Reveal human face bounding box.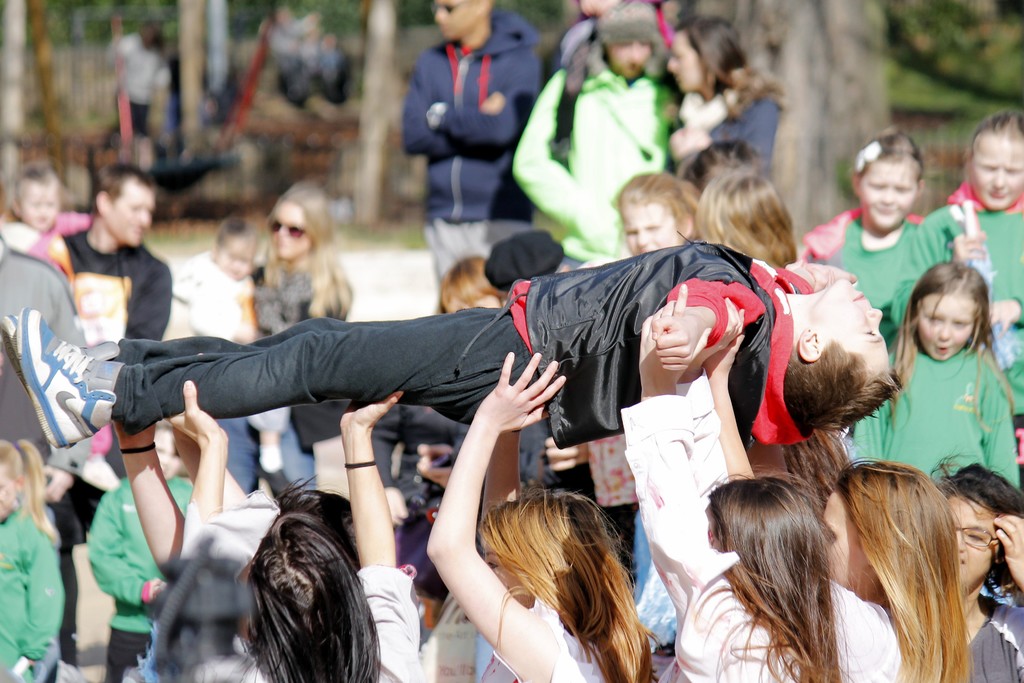
Revealed: locate(18, 183, 61, 233).
